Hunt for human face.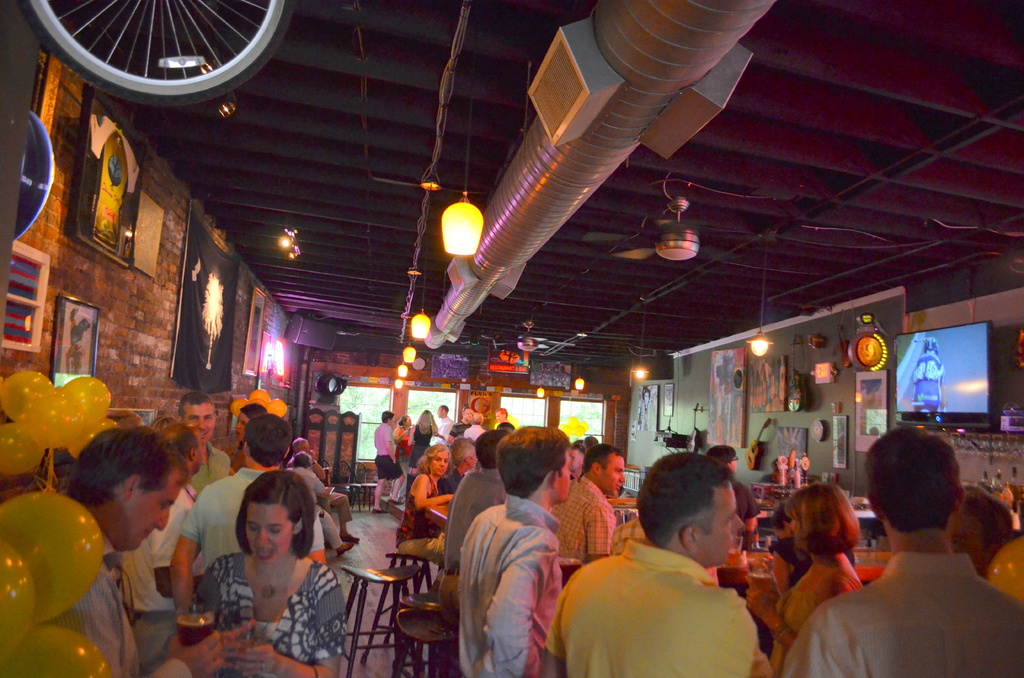
Hunted down at [950, 513, 981, 571].
